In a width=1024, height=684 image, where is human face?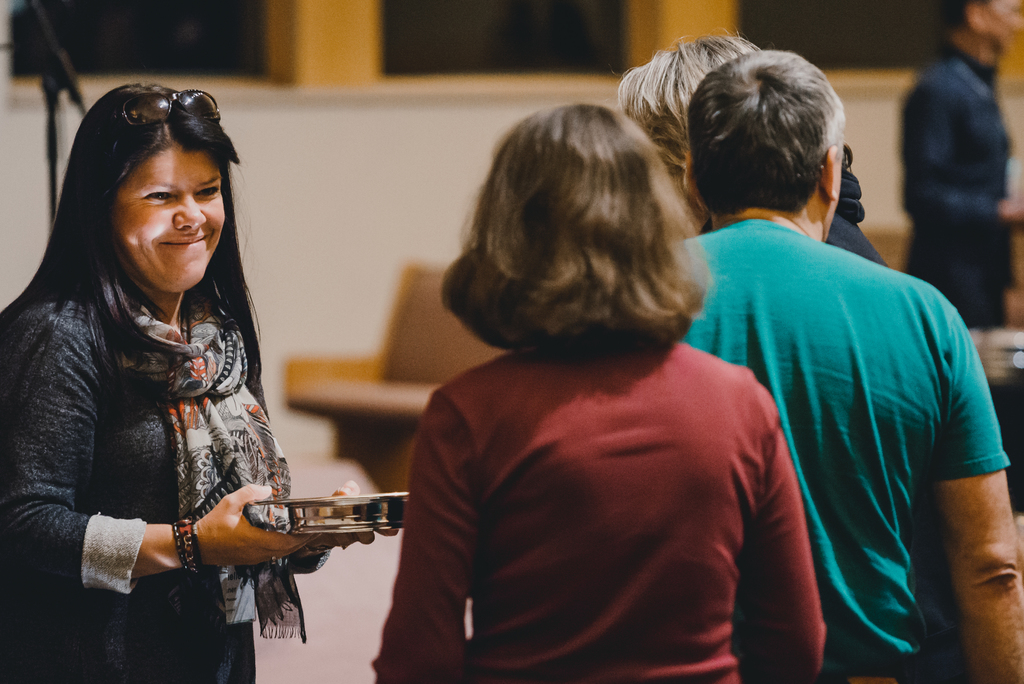
bbox(120, 134, 228, 293).
